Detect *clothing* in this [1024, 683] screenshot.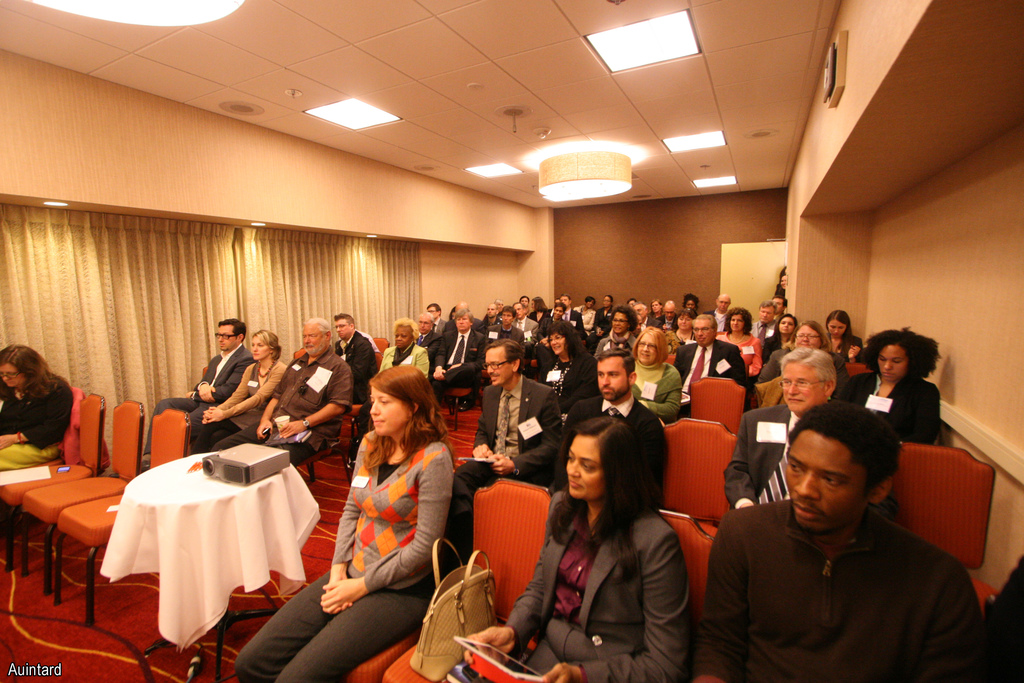
Detection: [429, 329, 483, 383].
